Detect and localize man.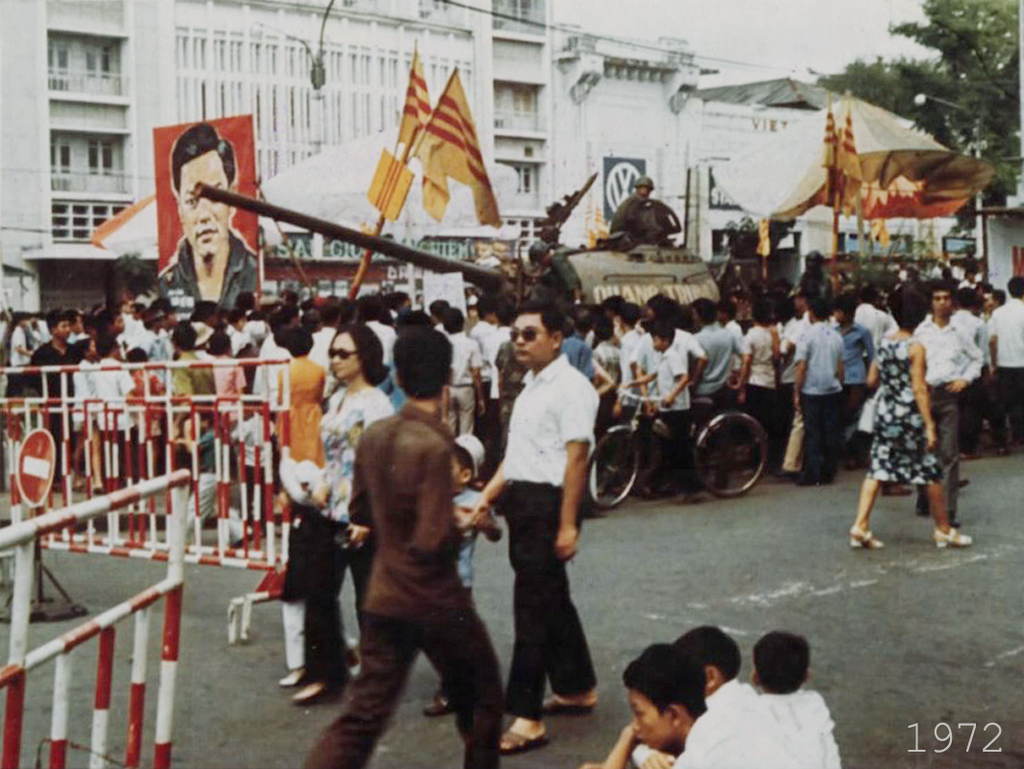
Localized at bbox(162, 117, 263, 301).
